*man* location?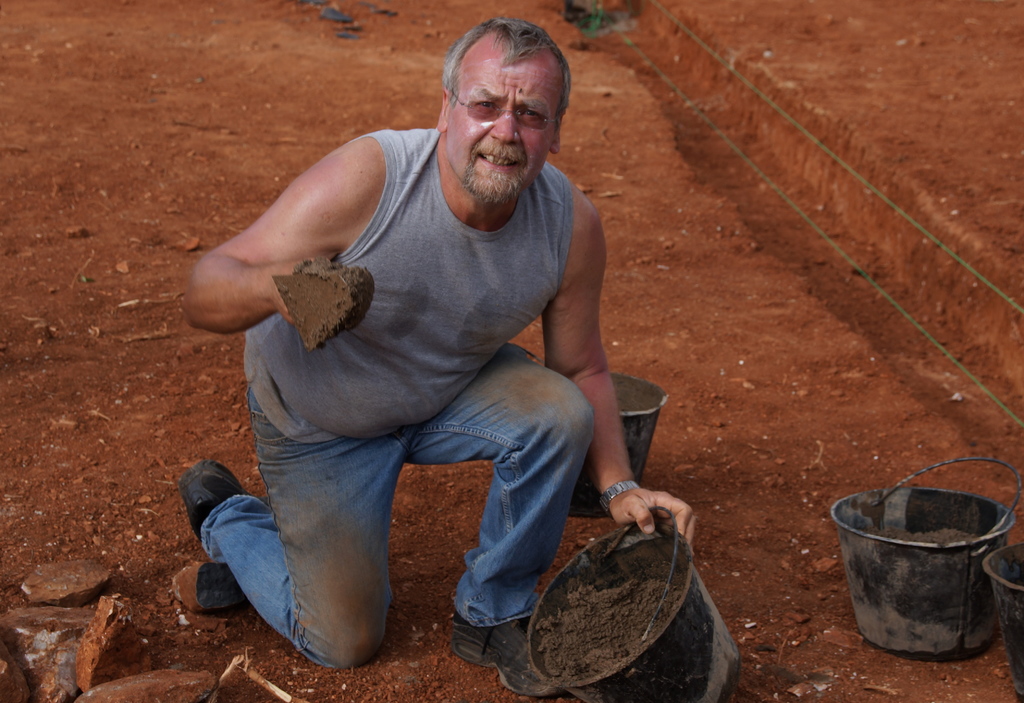
(182,17,694,672)
